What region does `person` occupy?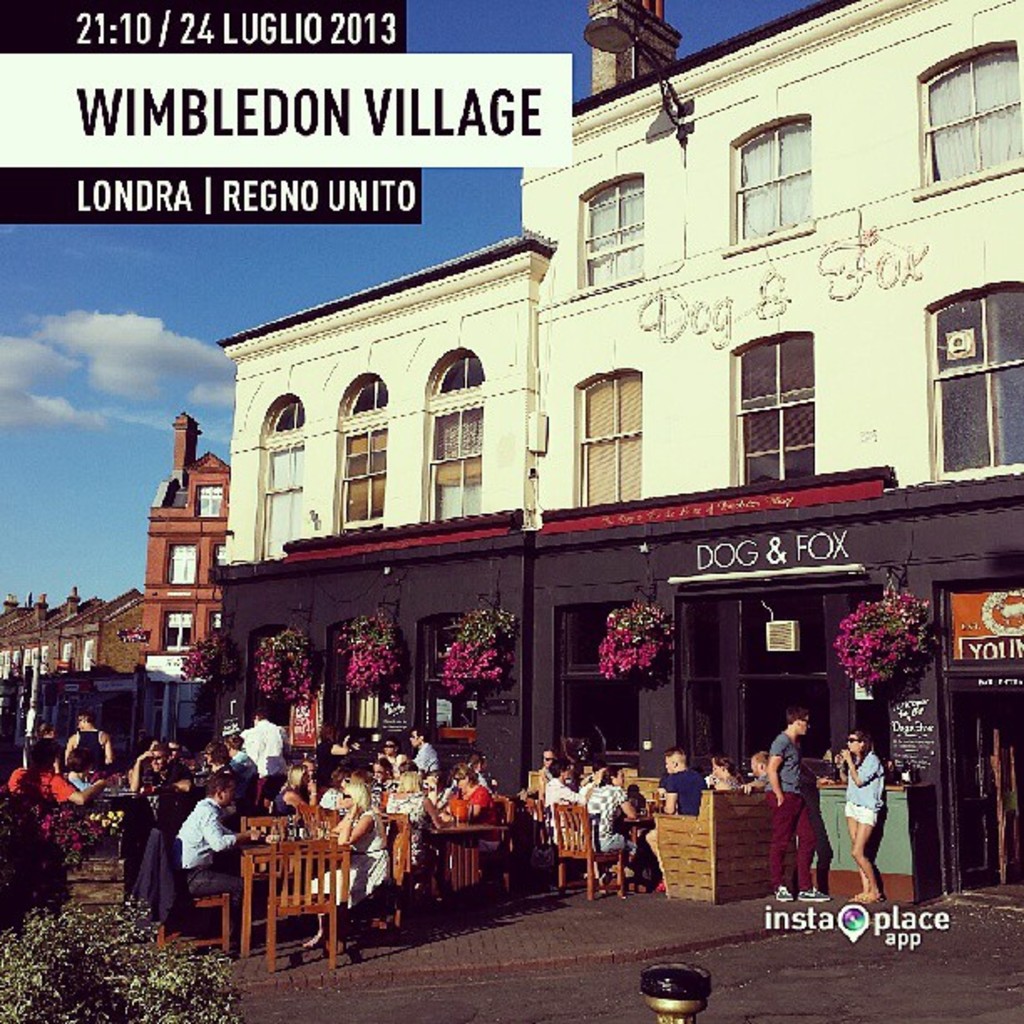
bbox(229, 726, 256, 770).
